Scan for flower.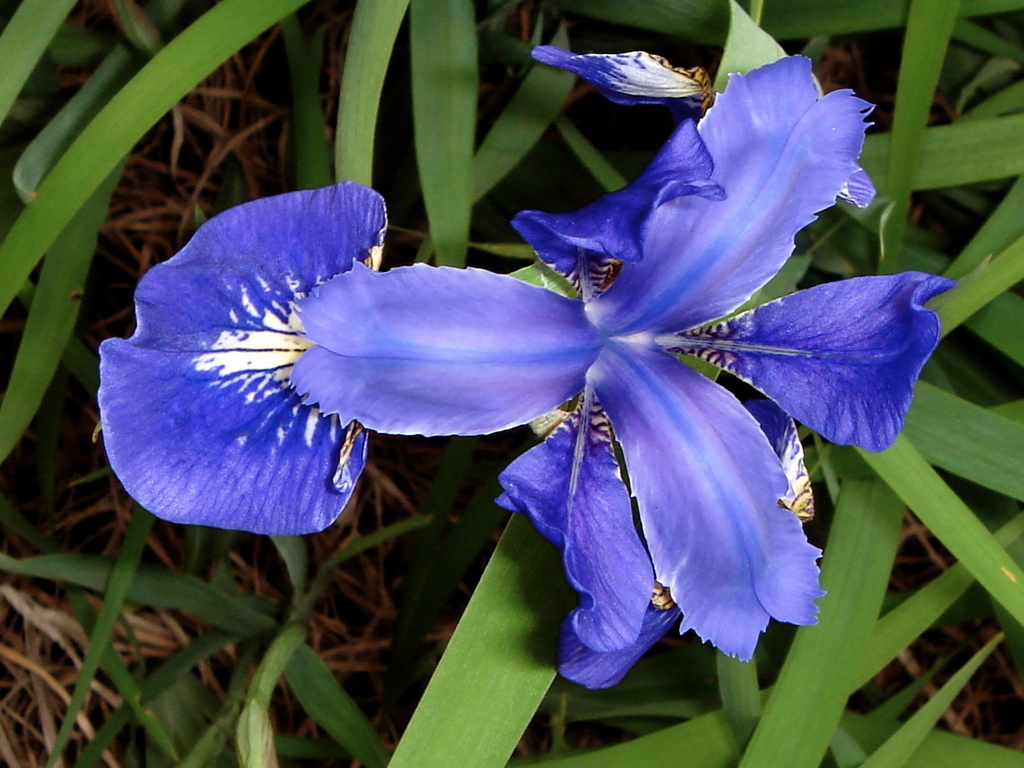
Scan result: (286, 54, 958, 661).
